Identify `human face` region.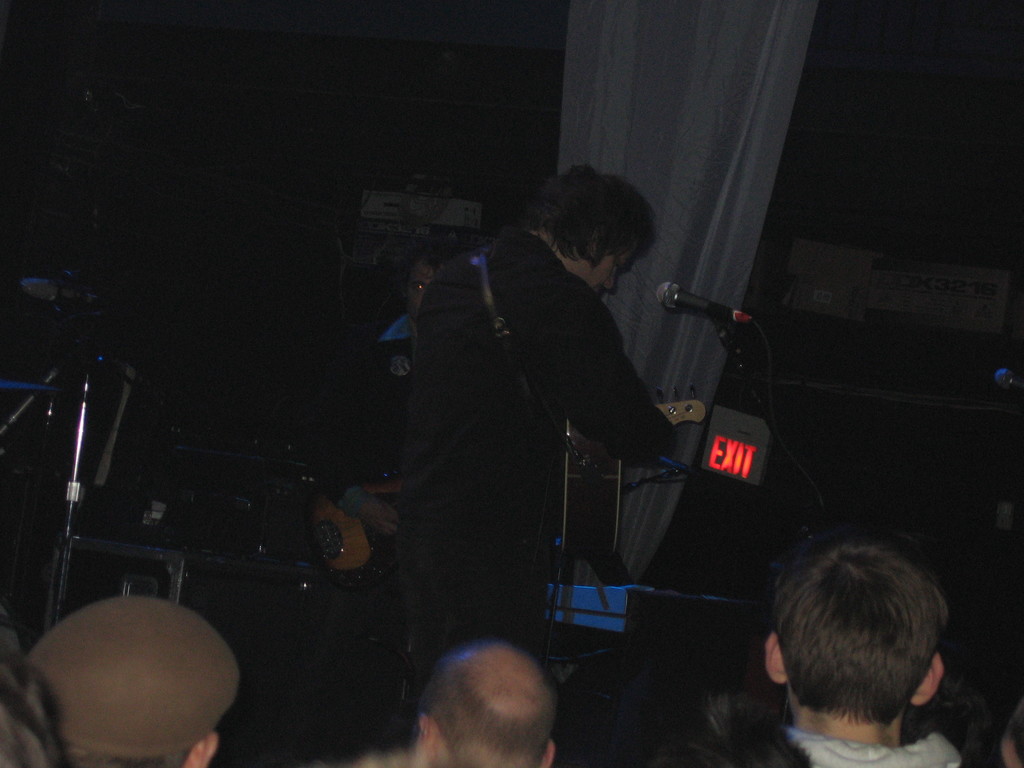
Region: 403, 258, 435, 311.
